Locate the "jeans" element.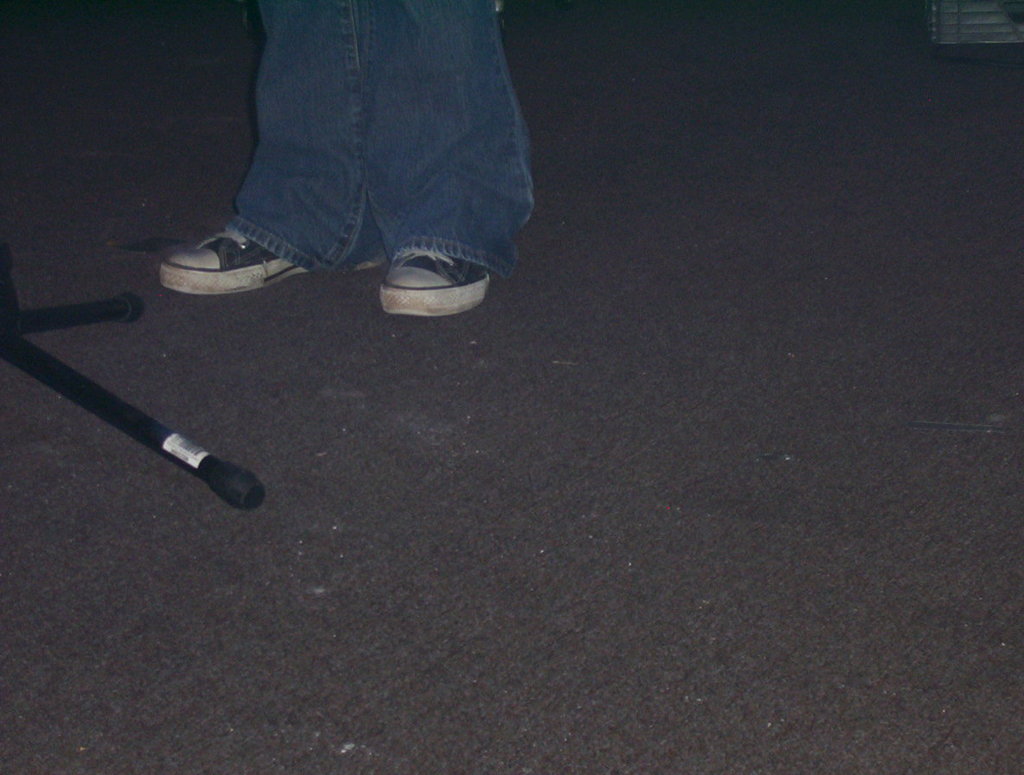
Element bbox: pyautogui.locateOnScreen(159, 7, 544, 311).
